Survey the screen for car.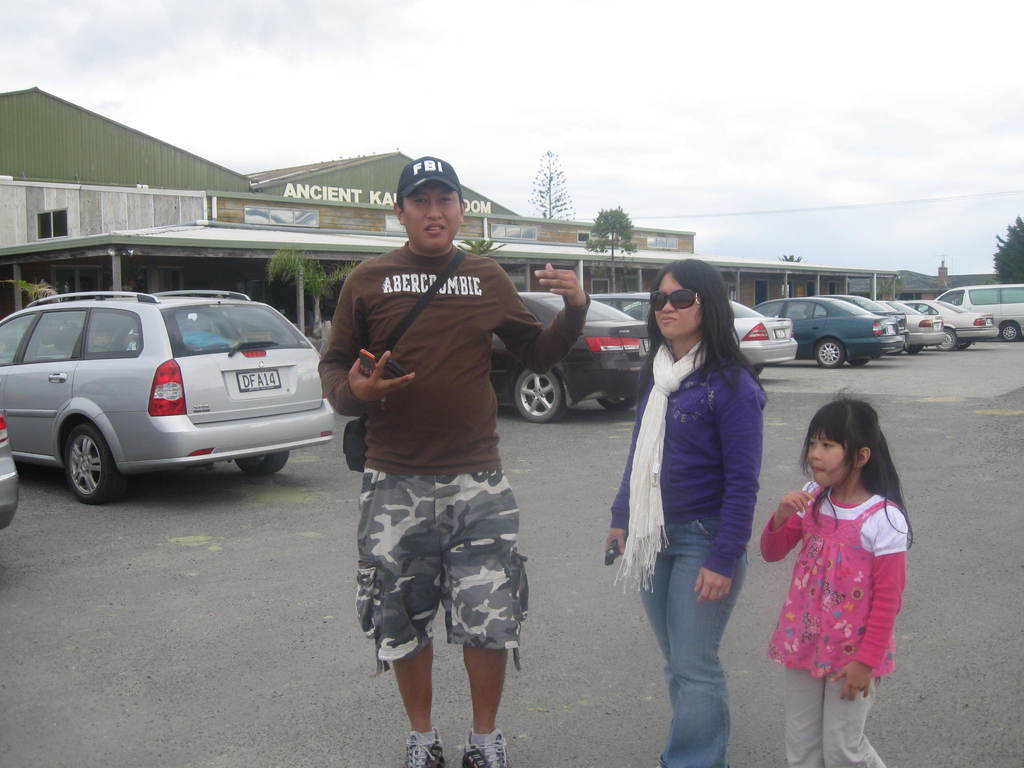
Survey found: bbox(749, 296, 902, 369).
